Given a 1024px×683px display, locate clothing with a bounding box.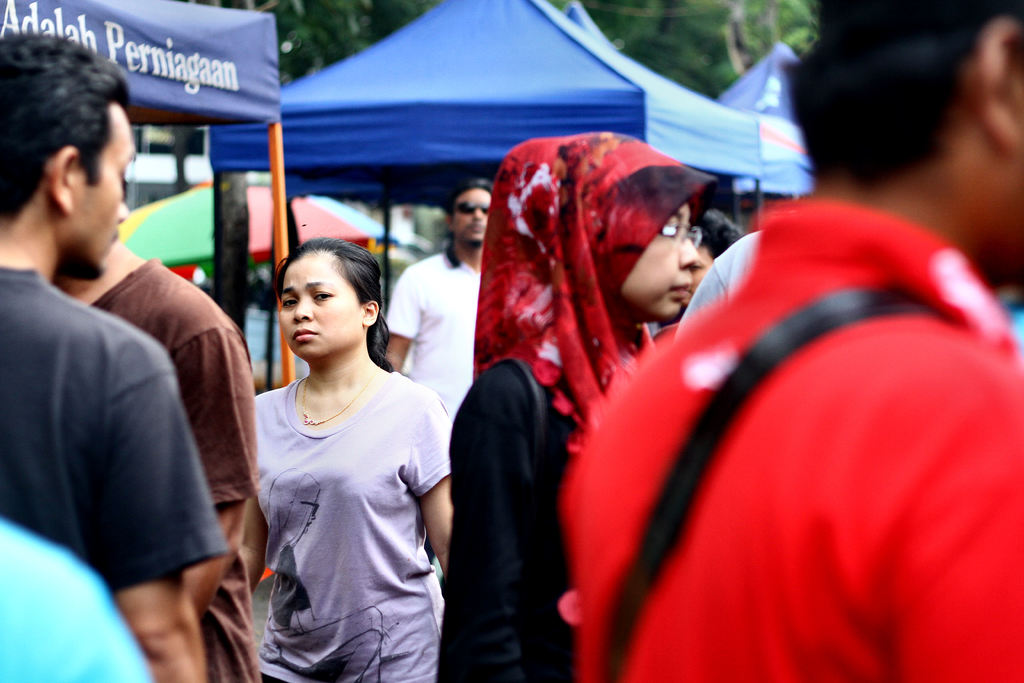
Located: rect(382, 245, 506, 473).
